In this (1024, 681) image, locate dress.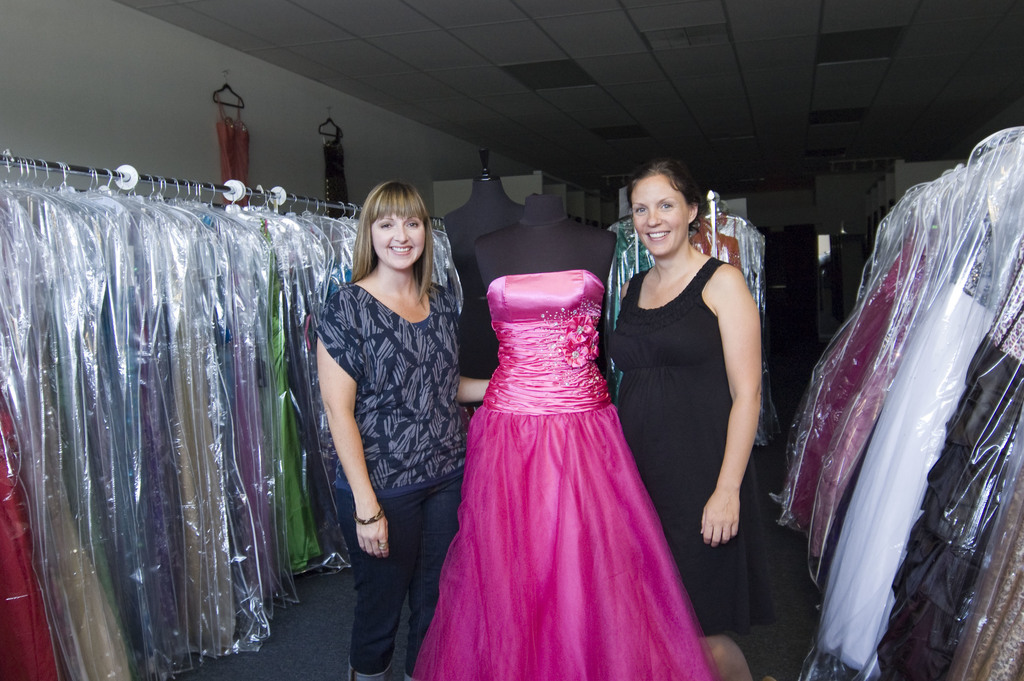
Bounding box: 605,251,779,641.
